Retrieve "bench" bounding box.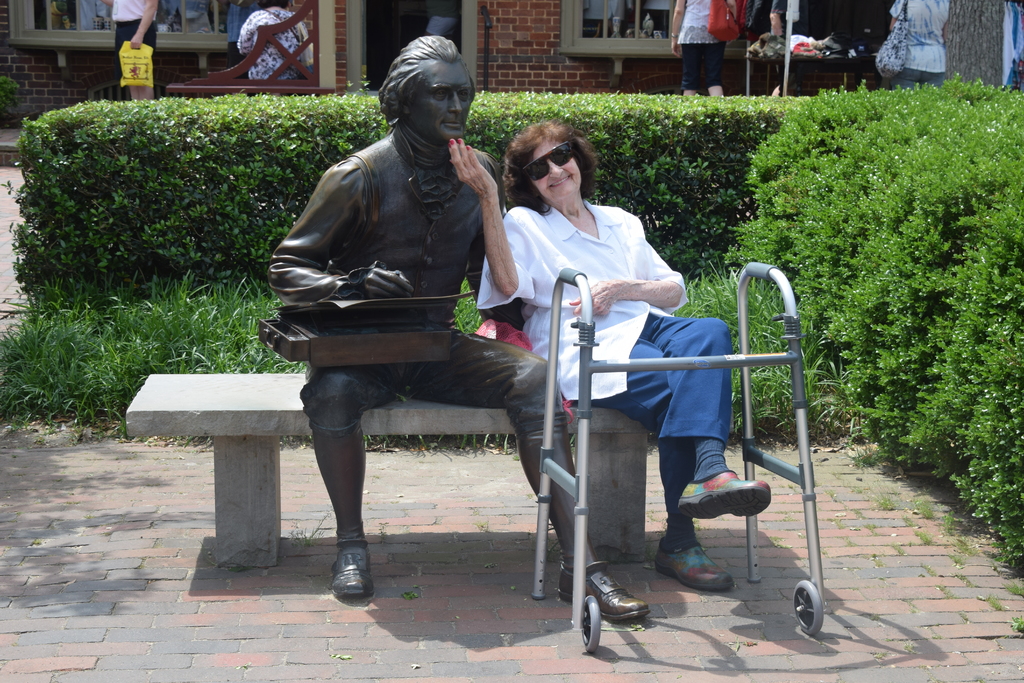
Bounding box: region(124, 374, 515, 566).
